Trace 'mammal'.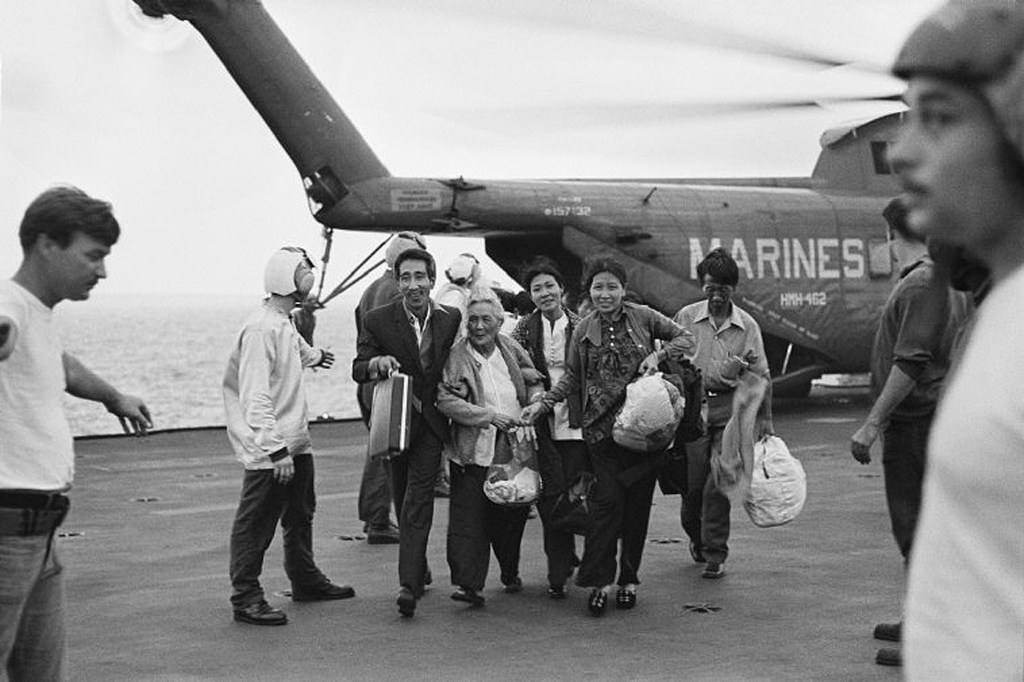
Traced to 437:291:545:599.
